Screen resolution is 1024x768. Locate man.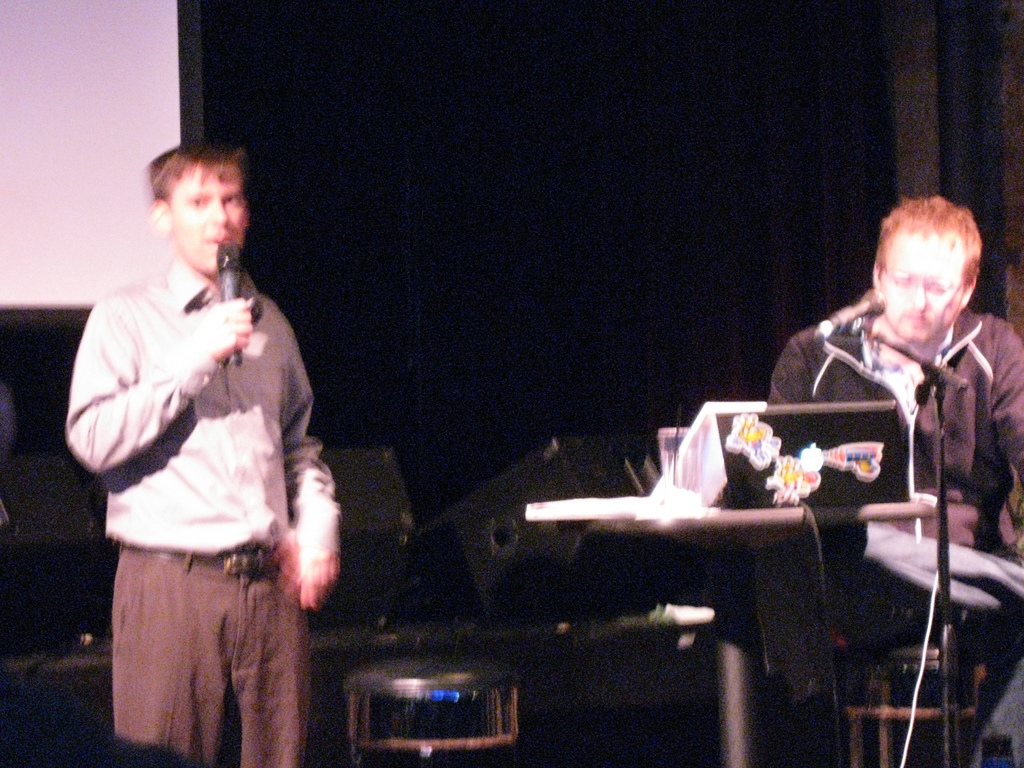
71,137,343,755.
